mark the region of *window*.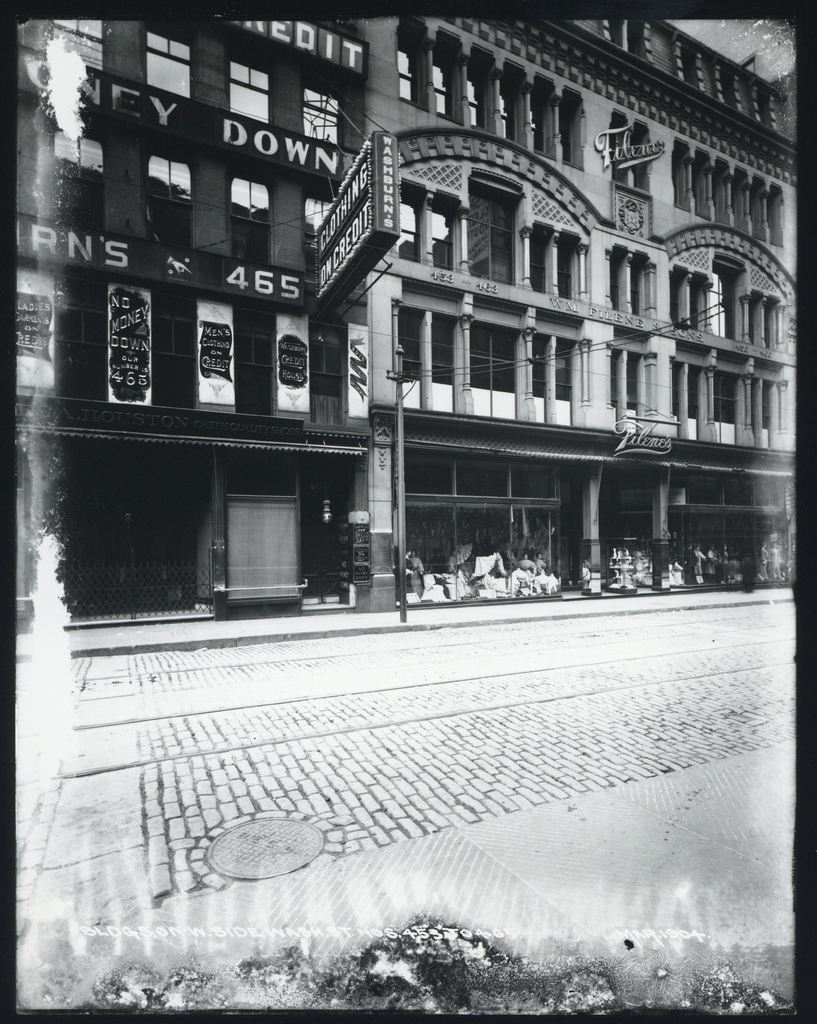
Region: locate(230, 66, 274, 127).
